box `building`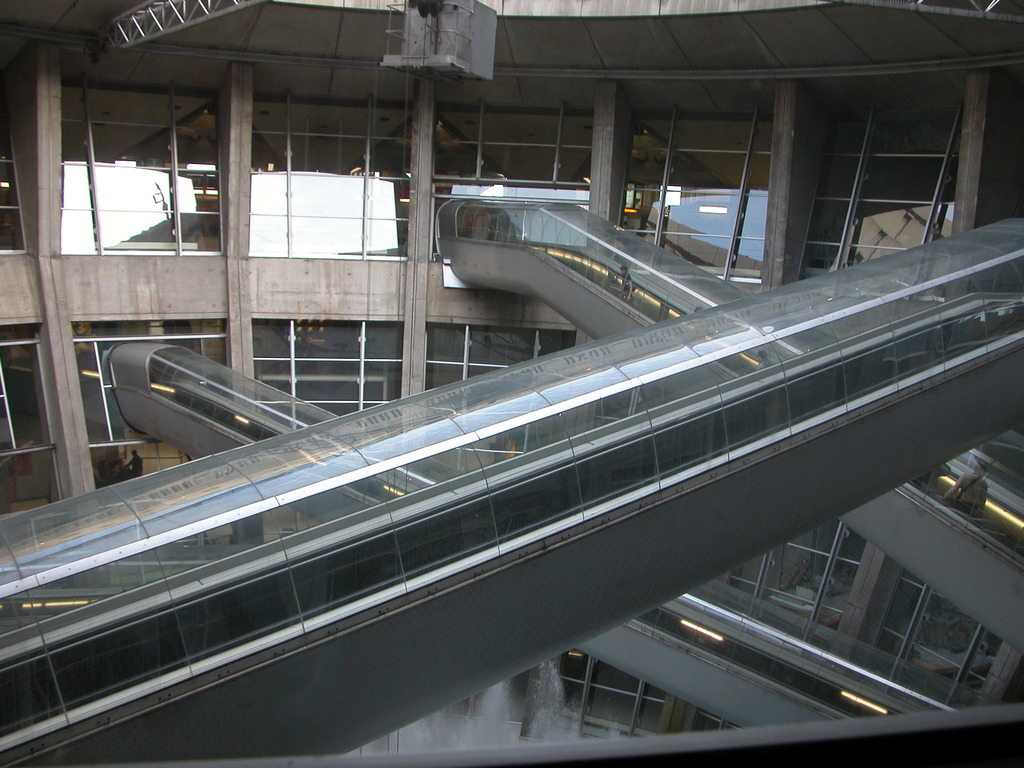
0, 0, 1023, 767
